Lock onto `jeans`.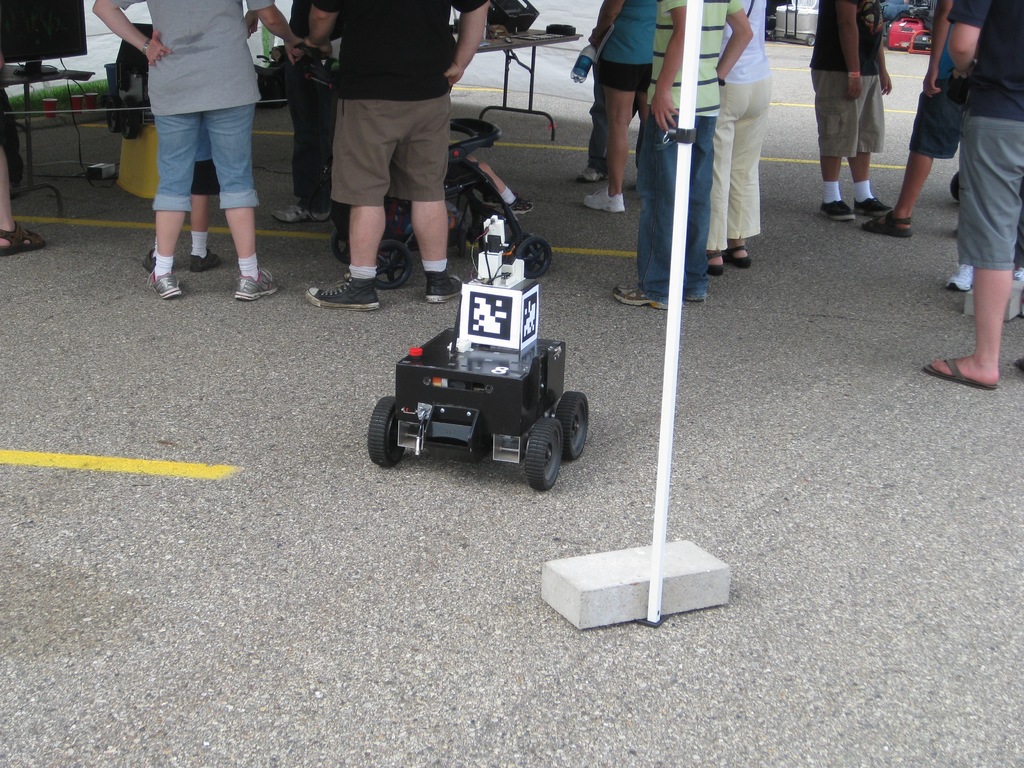
Locked: region(628, 113, 696, 289).
